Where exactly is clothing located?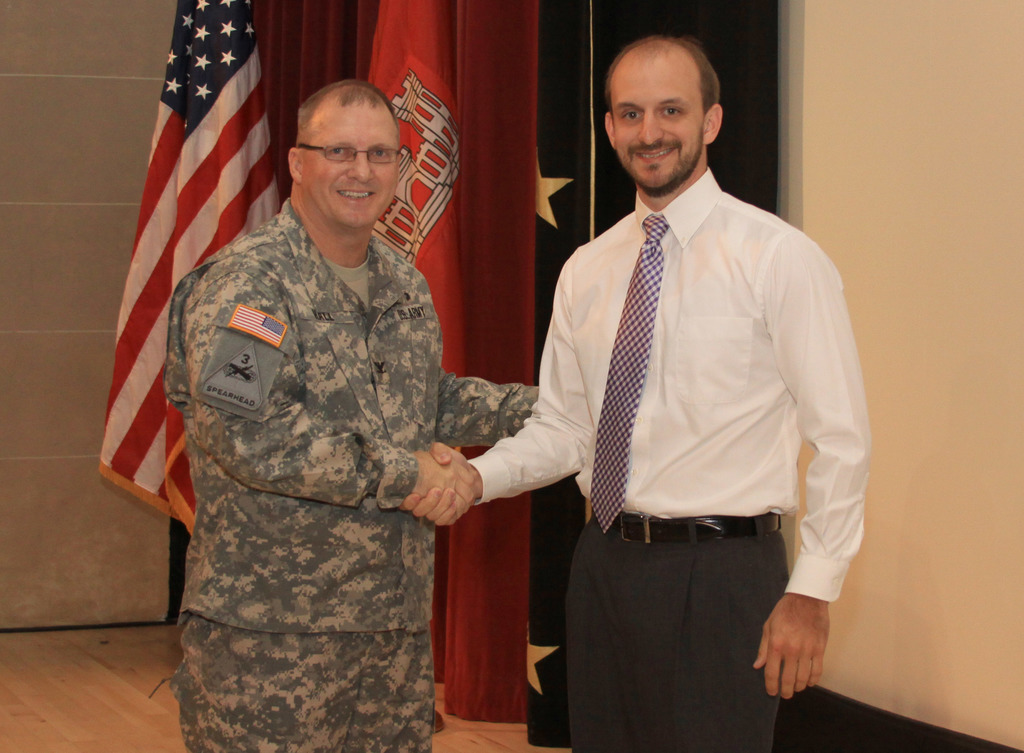
Its bounding box is crop(141, 122, 505, 716).
